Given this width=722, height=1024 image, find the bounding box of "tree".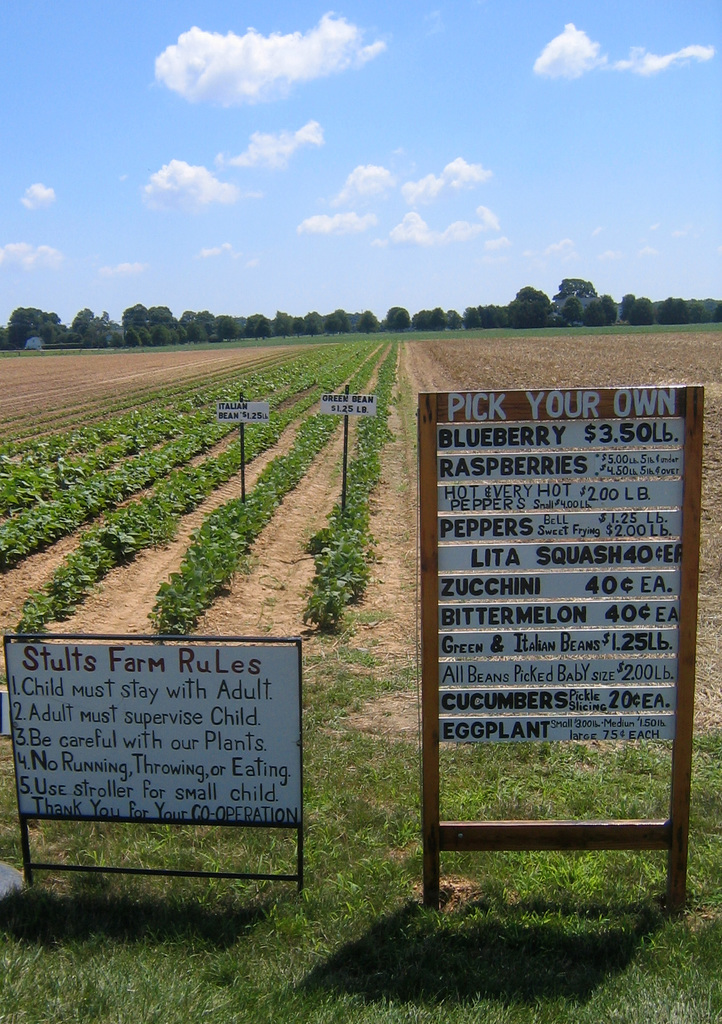
[88, 307, 117, 348].
